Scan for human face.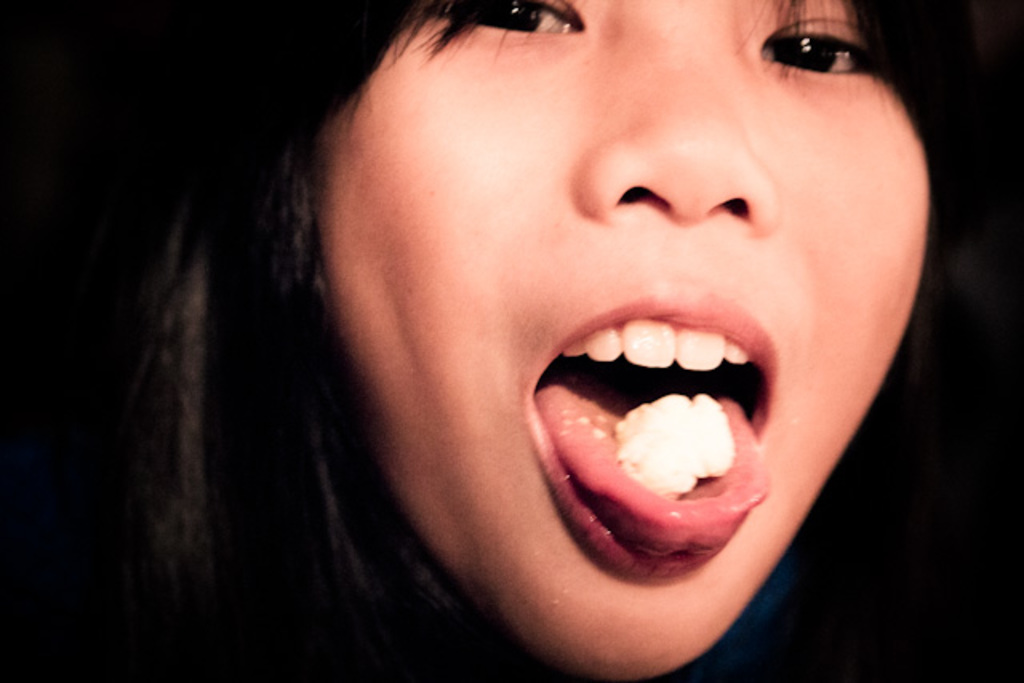
Scan result: [left=301, top=0, right=936, bottom=677].
